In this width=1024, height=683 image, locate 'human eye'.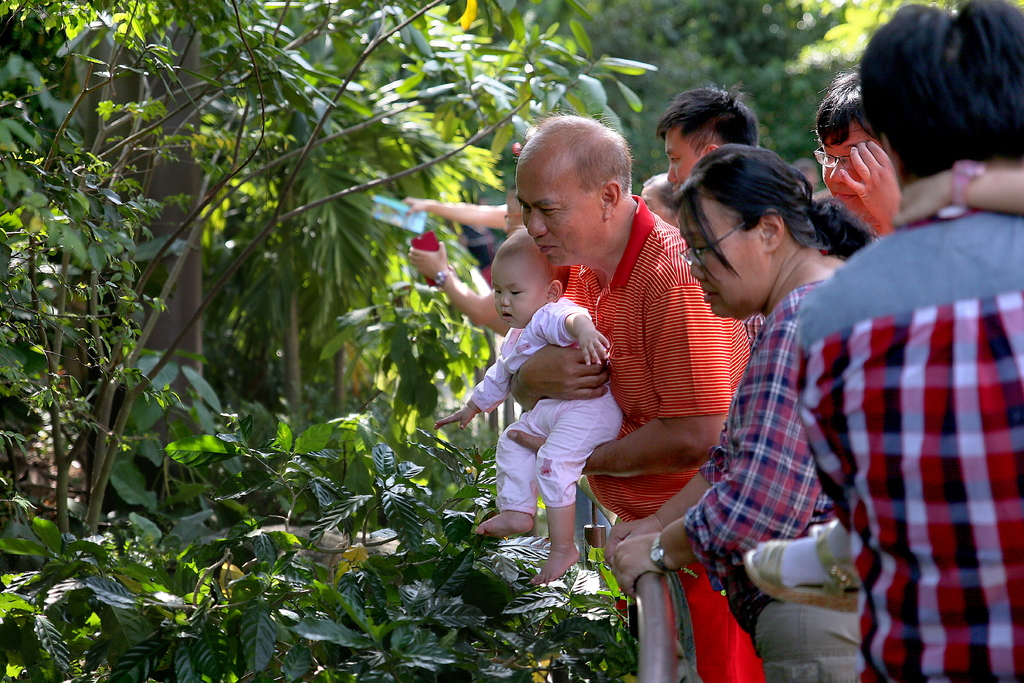
Bounding box: detection(539, 204, 561, 214).
